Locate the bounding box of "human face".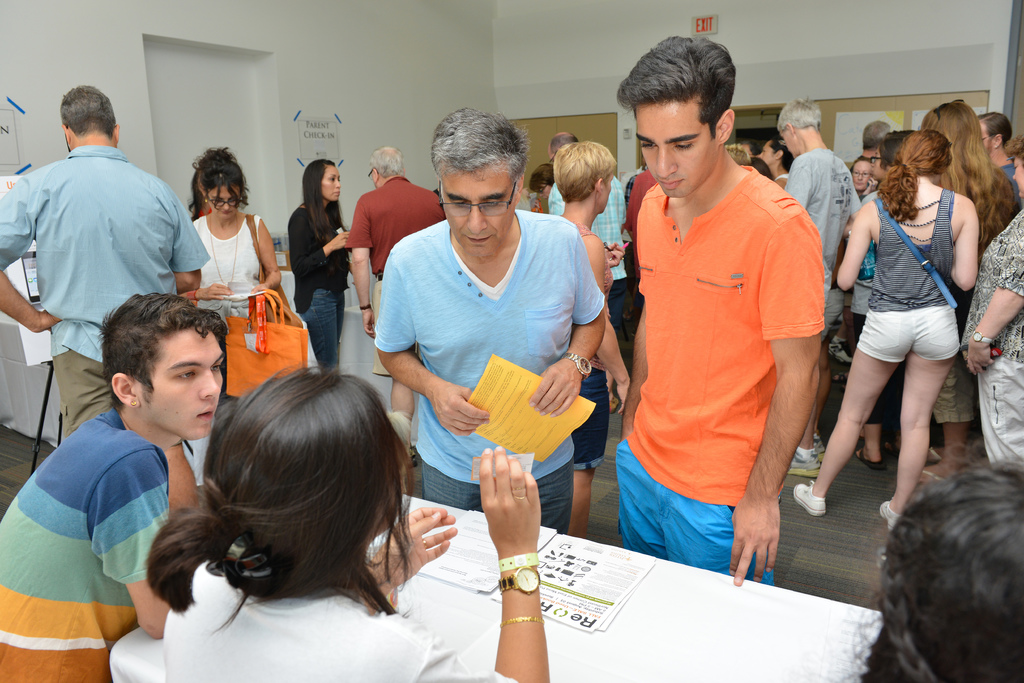
Bounding box: select_region(854, 160, 866, 189).
